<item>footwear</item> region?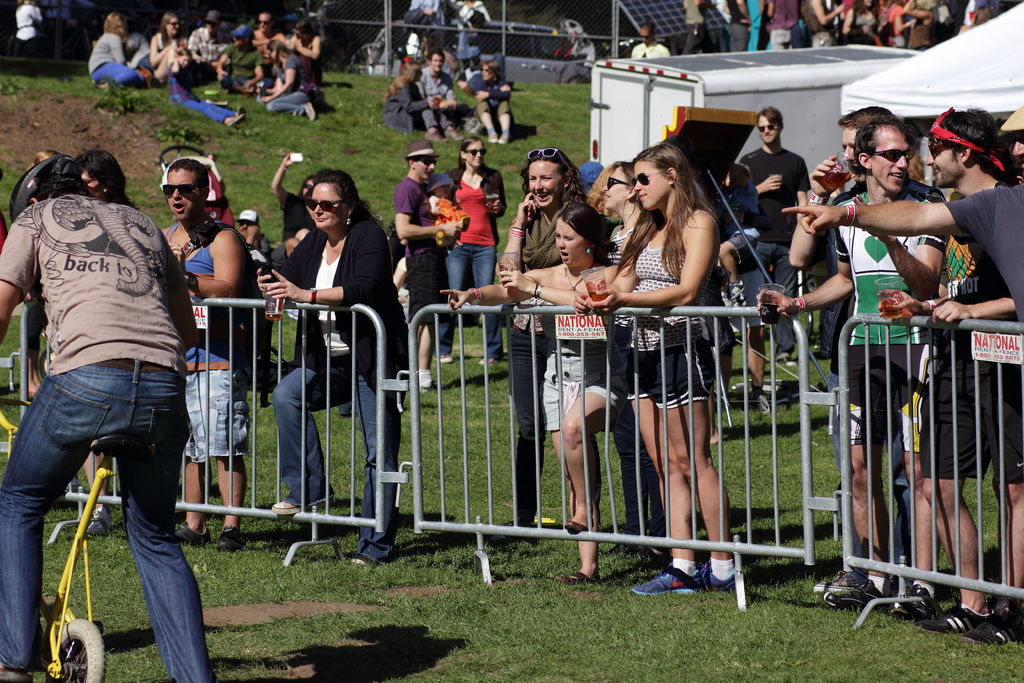
bbox(962, 613, 1023, 648)
